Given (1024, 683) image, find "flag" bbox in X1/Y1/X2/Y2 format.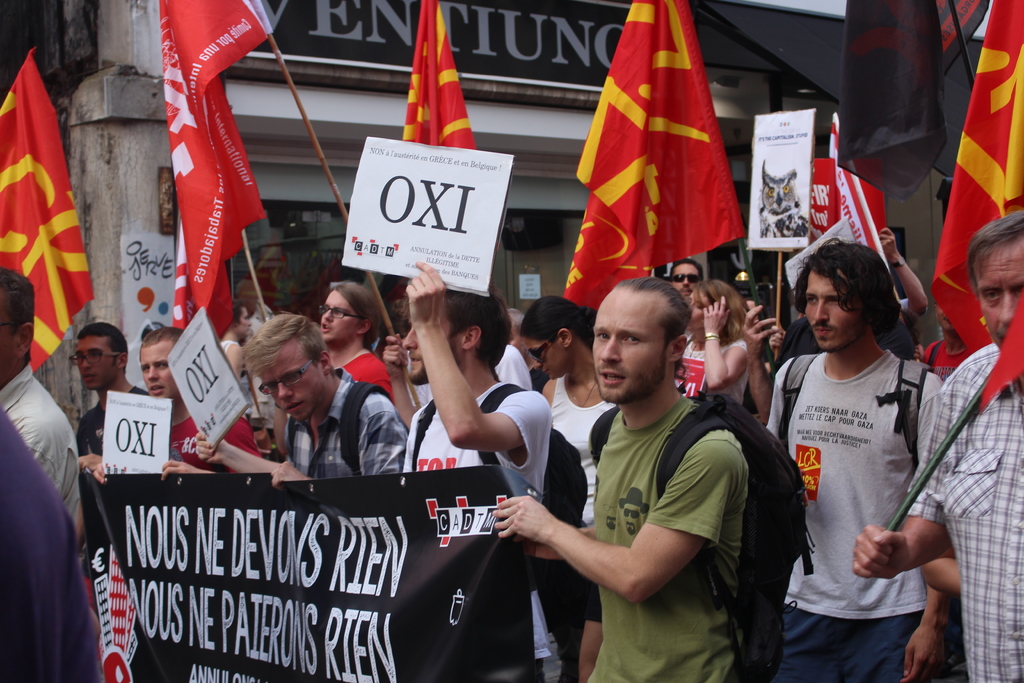
175/224/197/345.
